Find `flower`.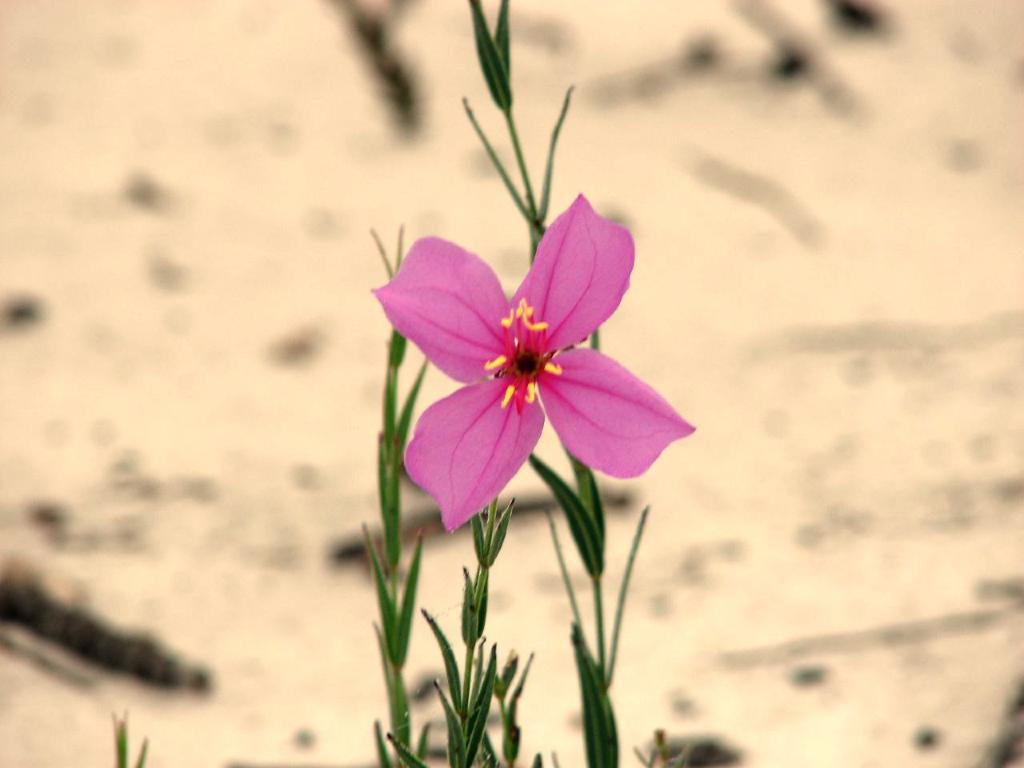
{"left": 365, "top": 196, "right": 687, "bottom": 513}.
